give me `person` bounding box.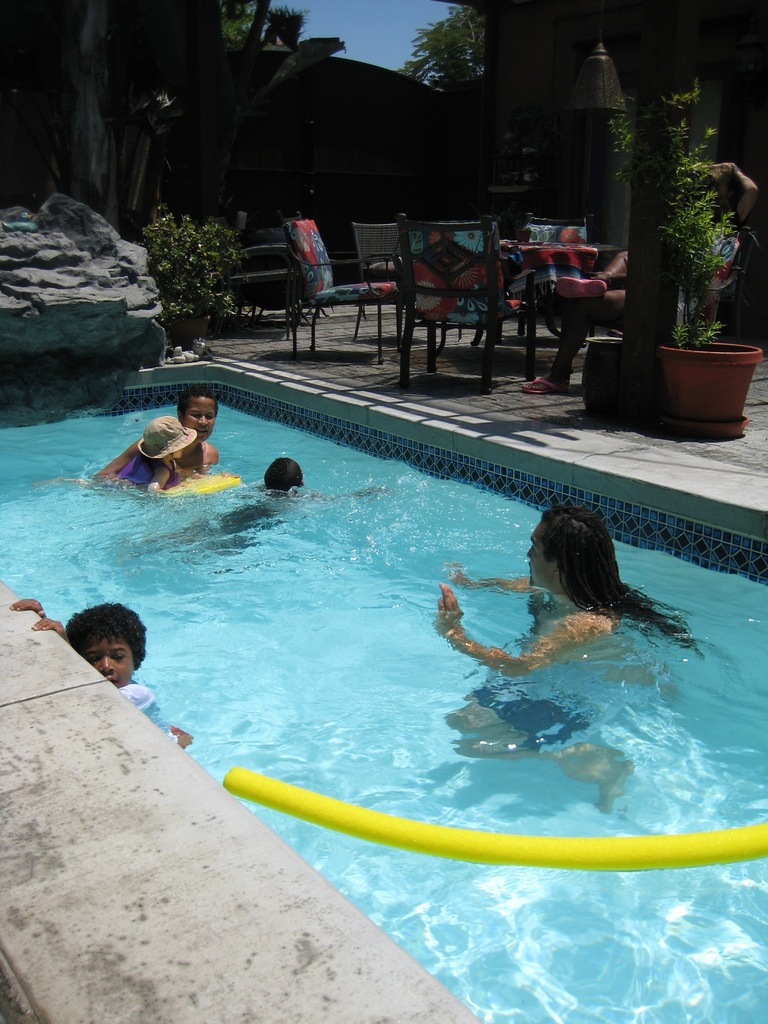
Rect(433, 502, 700, 807).
